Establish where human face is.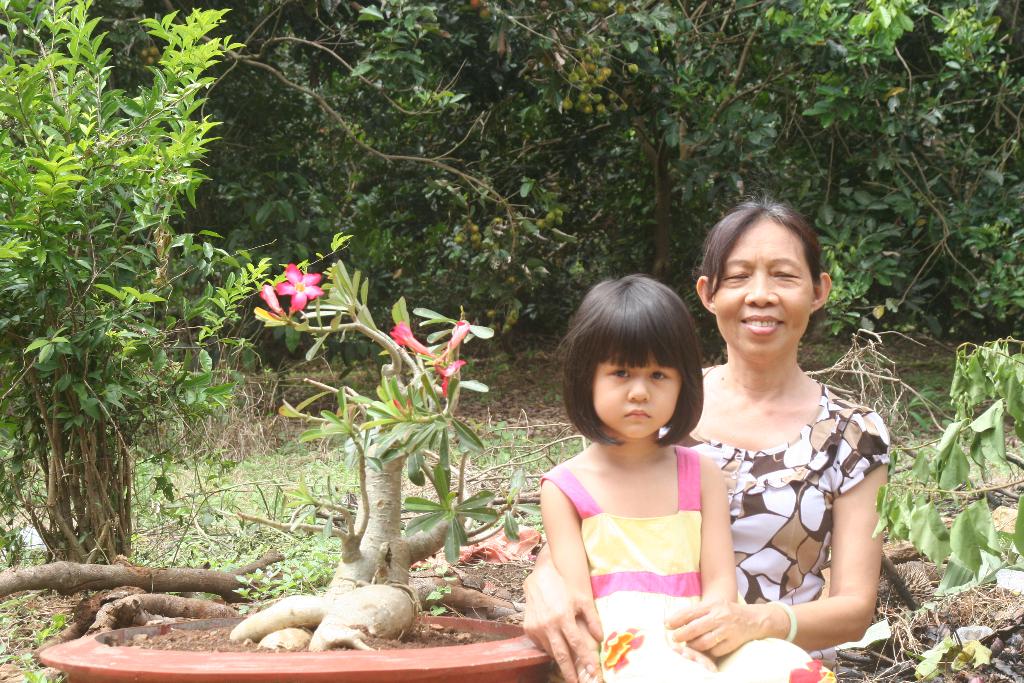
Established at bbox=(593, 350, 685, 438).
